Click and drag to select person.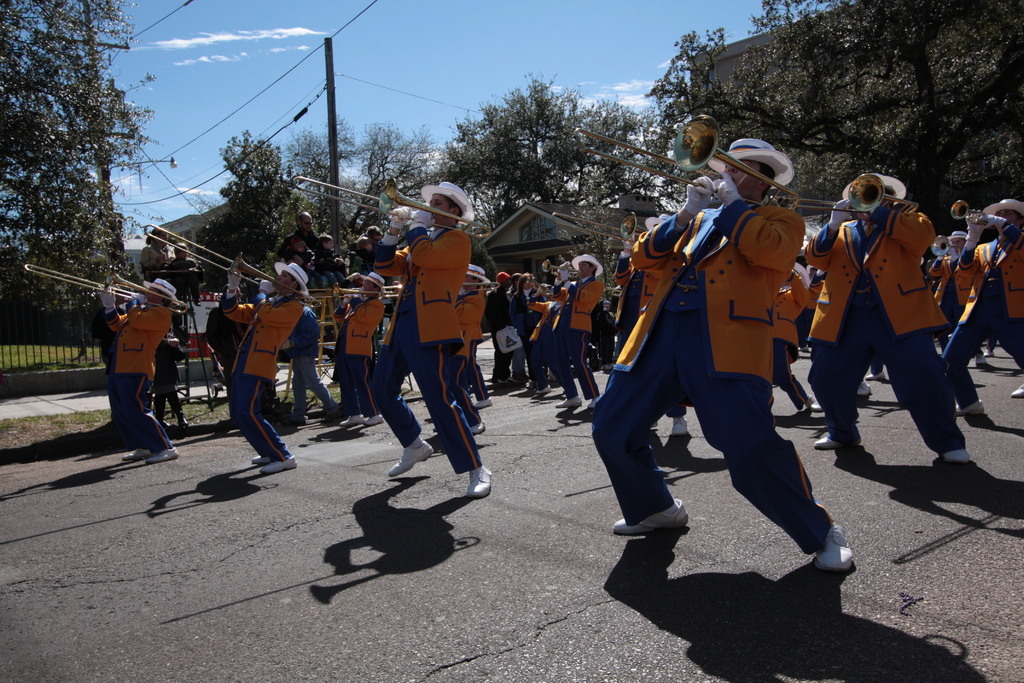
Selection: {"left": 527, "top": 280, "right": 565, "bottom": 396}.
